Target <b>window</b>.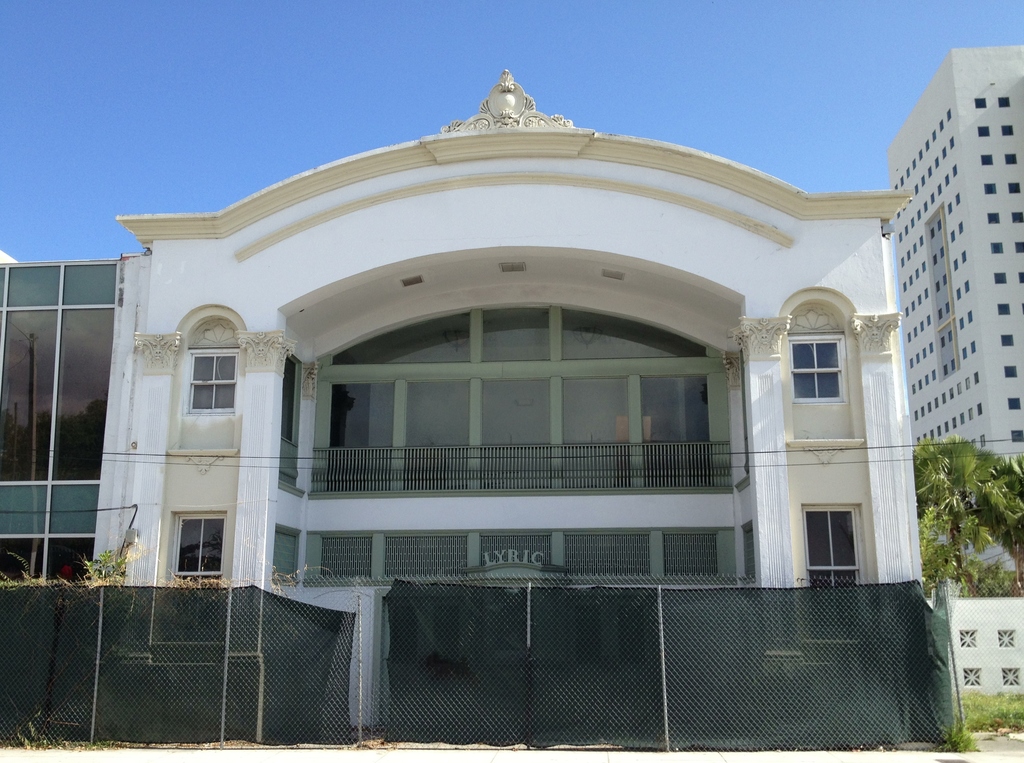
Target region: 986 213 999 225.
